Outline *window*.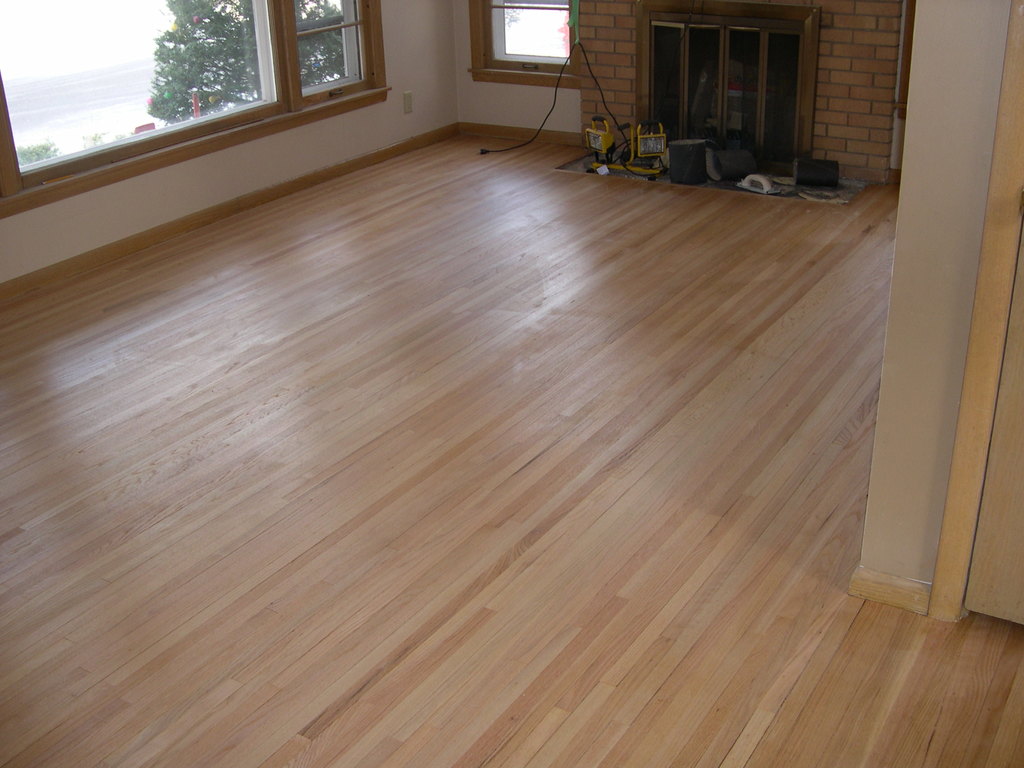
Outline: Rect(630, 0, 832, 188).
